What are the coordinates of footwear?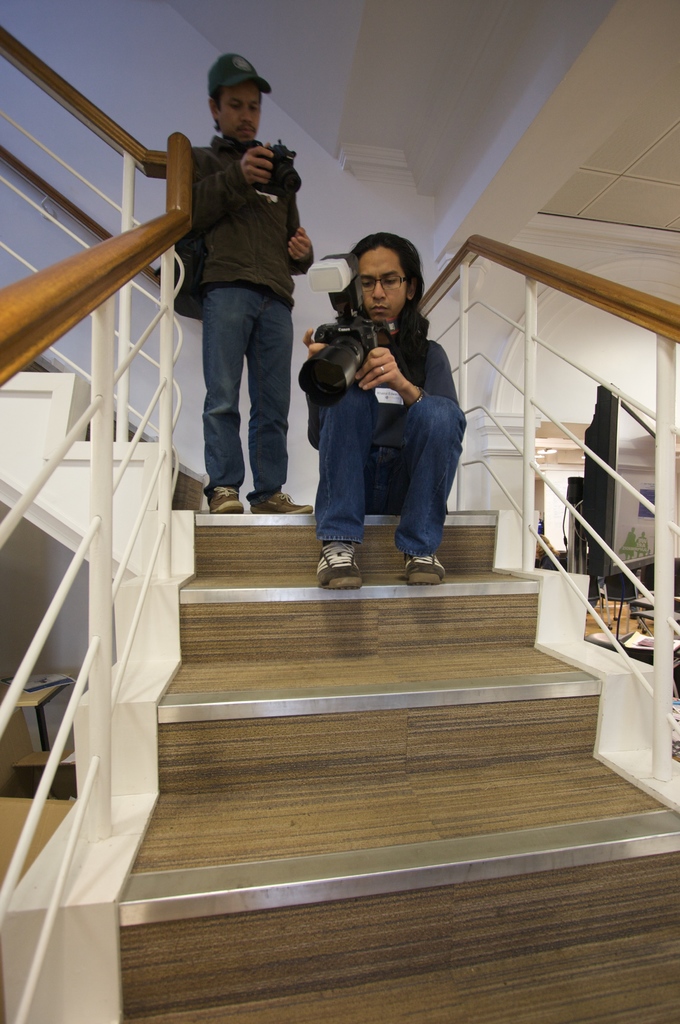
crop(312, 541, 363, 583).
